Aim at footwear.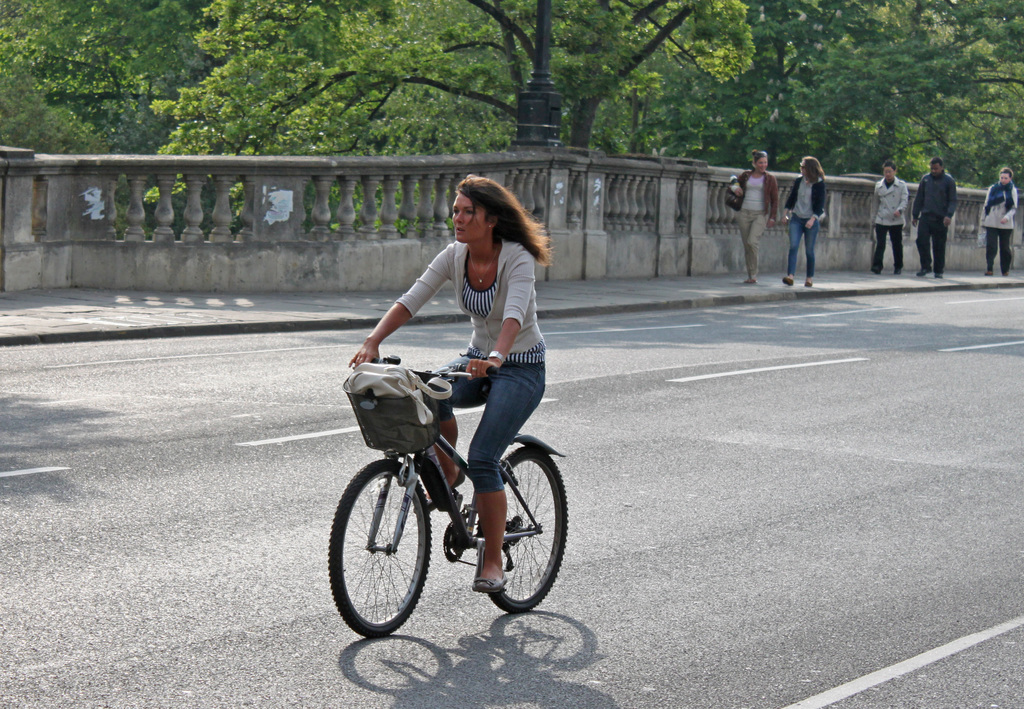
Aimed at {"left": 781, "top": 276, "right": 795, "bottom": 286}.
